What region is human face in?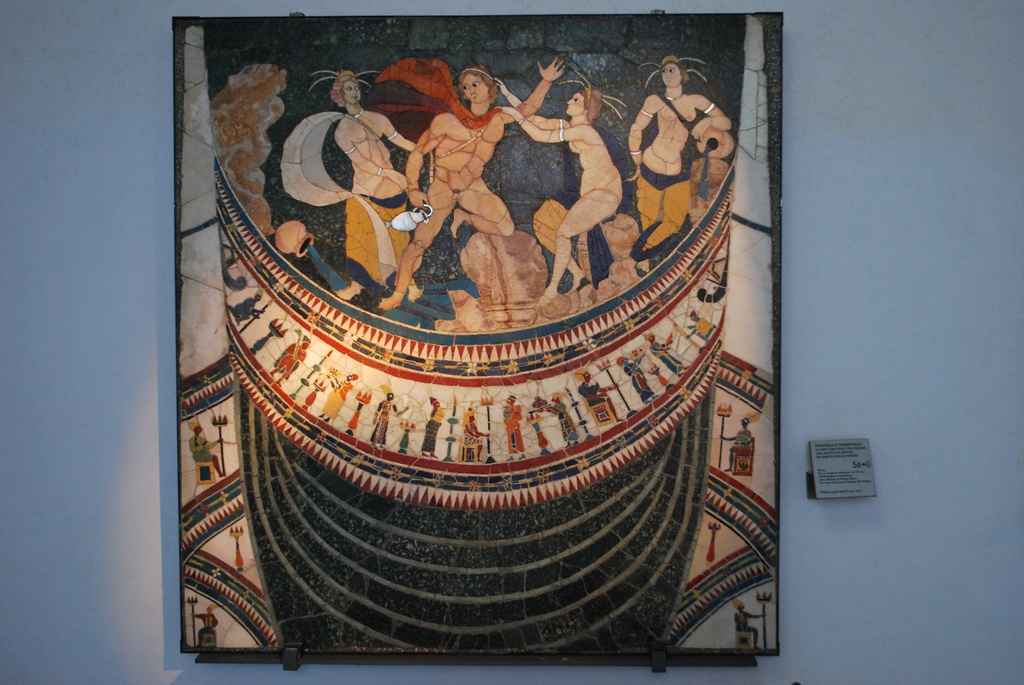
region(345, 74, 356, 98).
